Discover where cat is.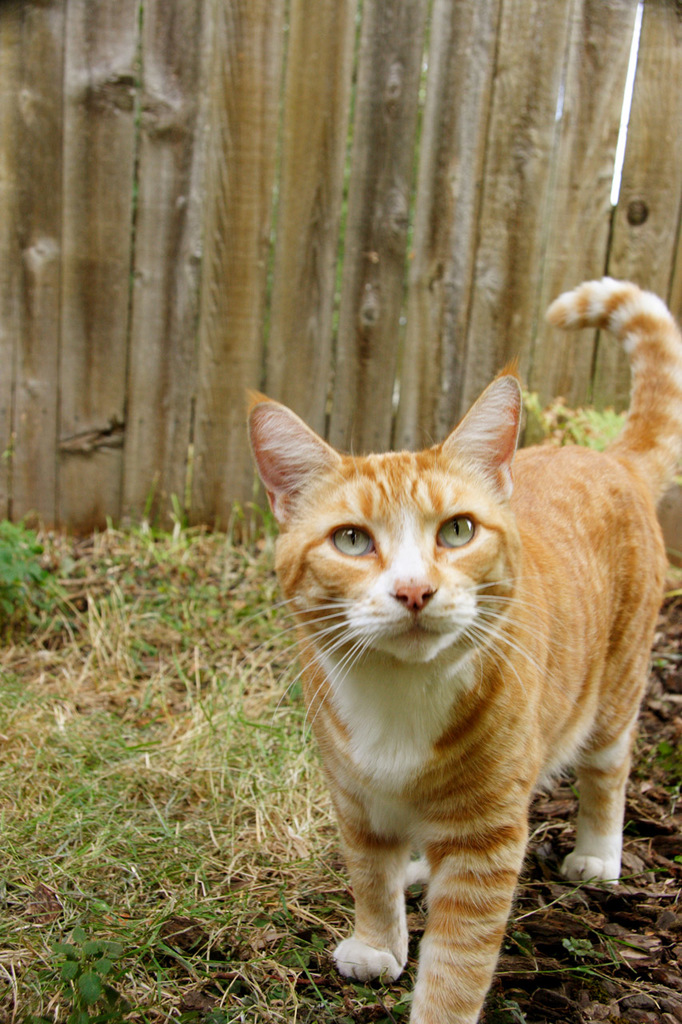
Discovered at left=237, top=274, right=681, bottom=1023.
